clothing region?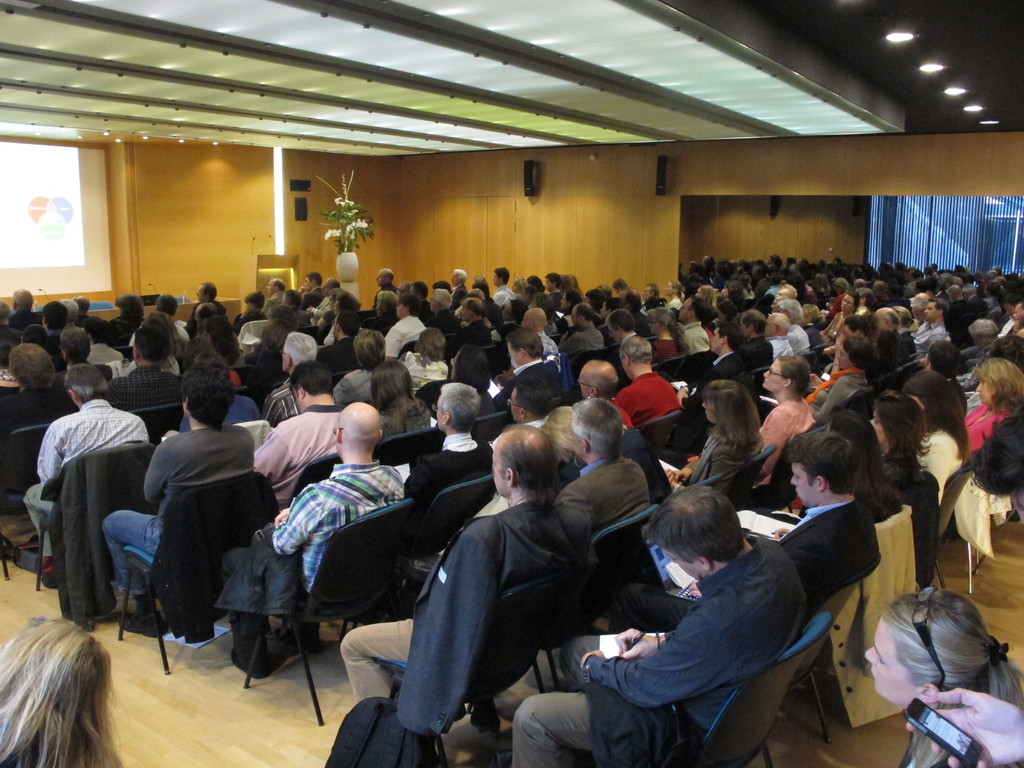
locate(255, 403, 355, 503)
